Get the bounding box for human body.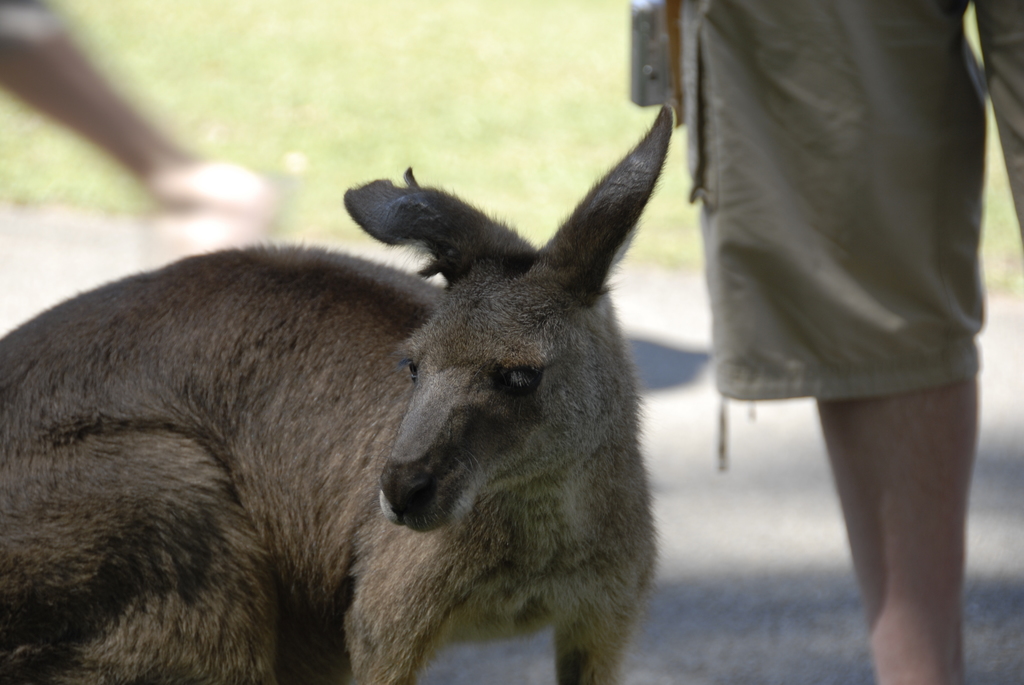
Rect(669, 0, 984, 684).
